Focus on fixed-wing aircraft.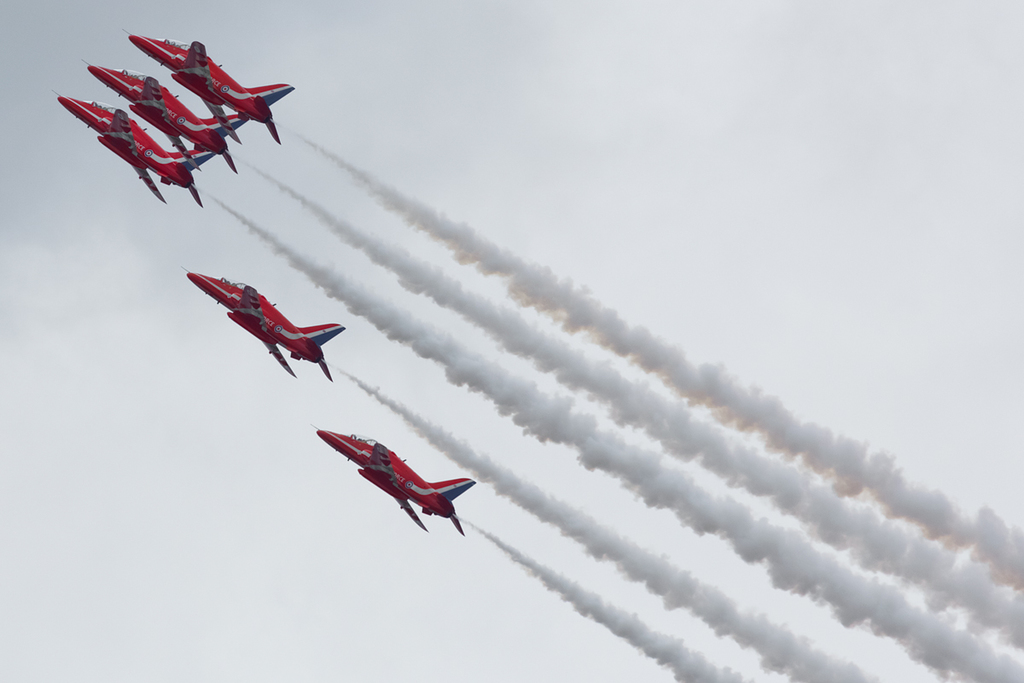
Focused at x1=183, y1=266, x2=344, y2=382.
